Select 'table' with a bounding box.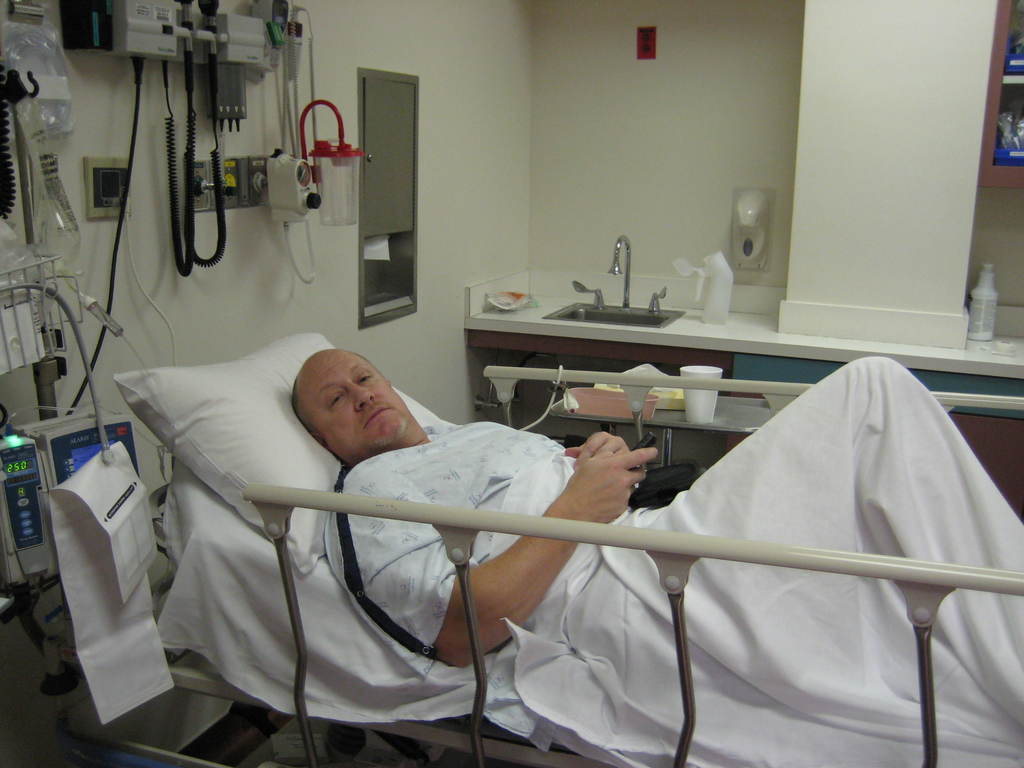
BBox(551, 356, 957, 462).
